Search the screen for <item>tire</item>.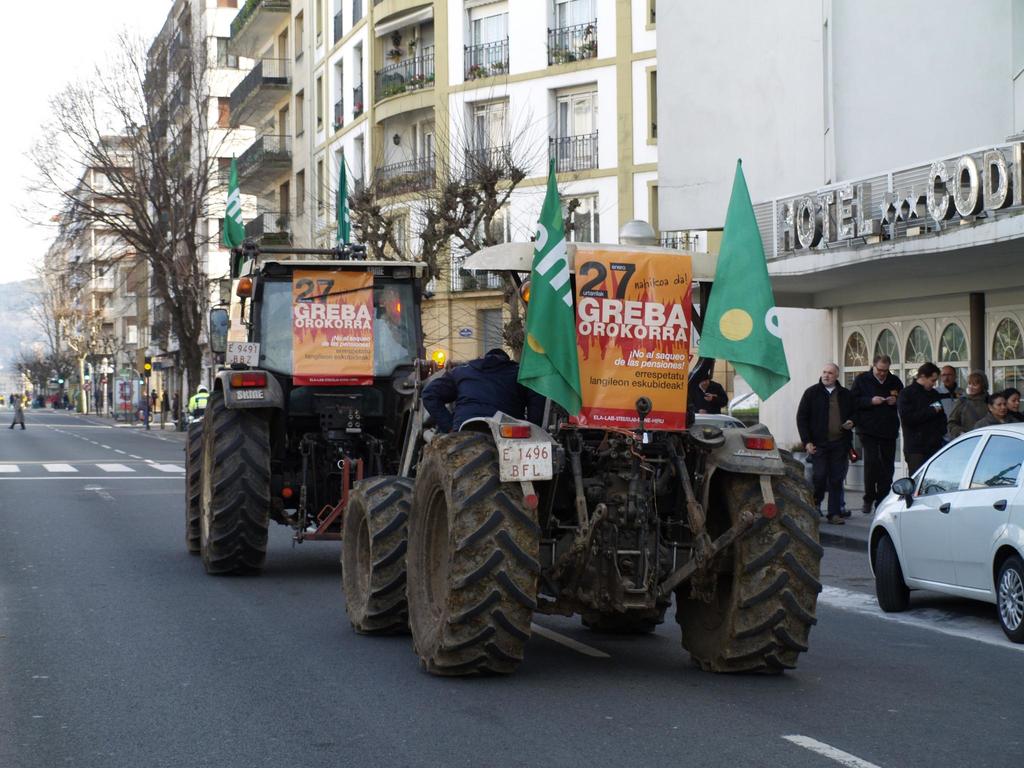
Found at 997/556/1023/643.
